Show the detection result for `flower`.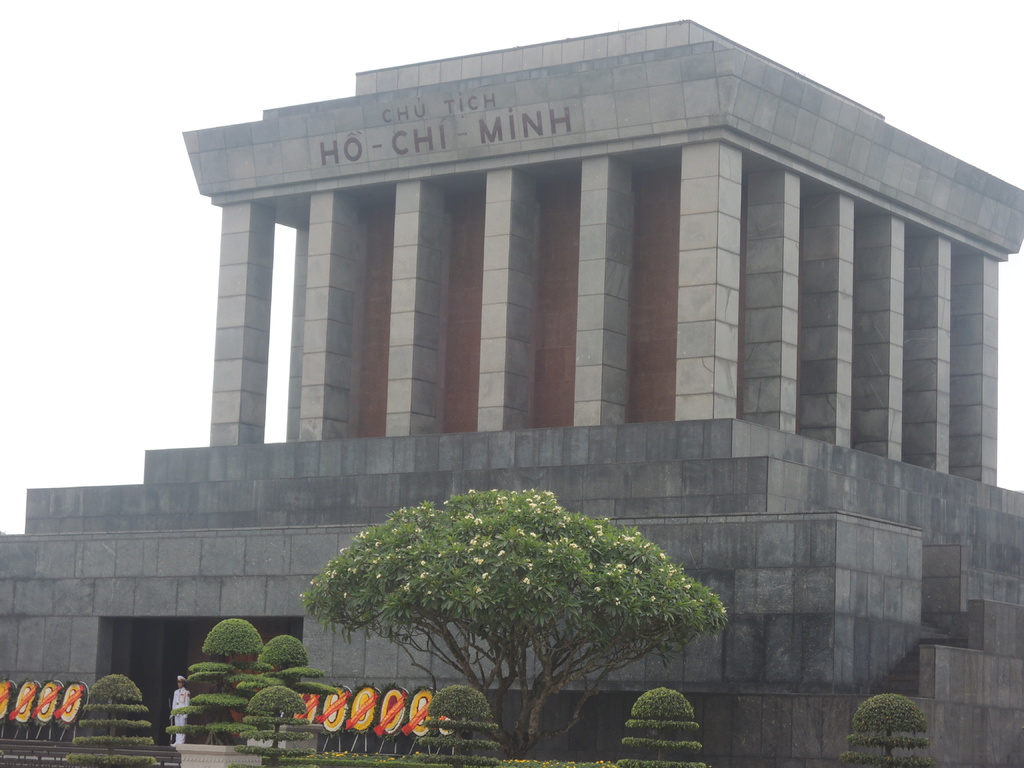
530:531:535:538.
